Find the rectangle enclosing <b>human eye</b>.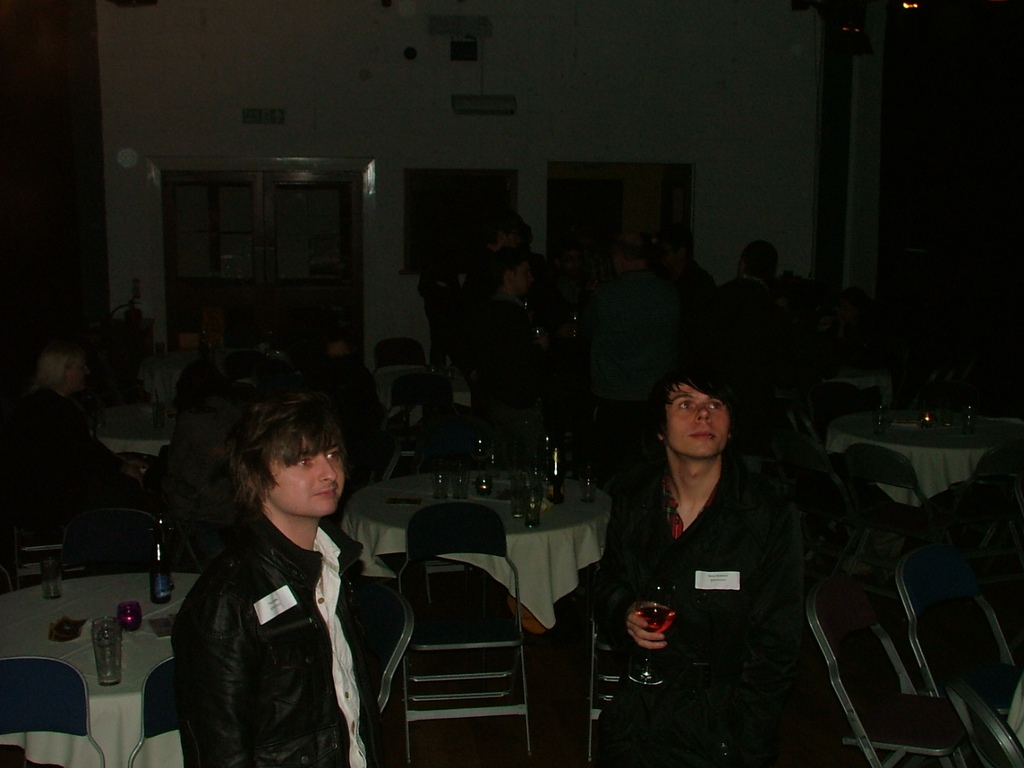
rect(706, 396, 720, 416).
